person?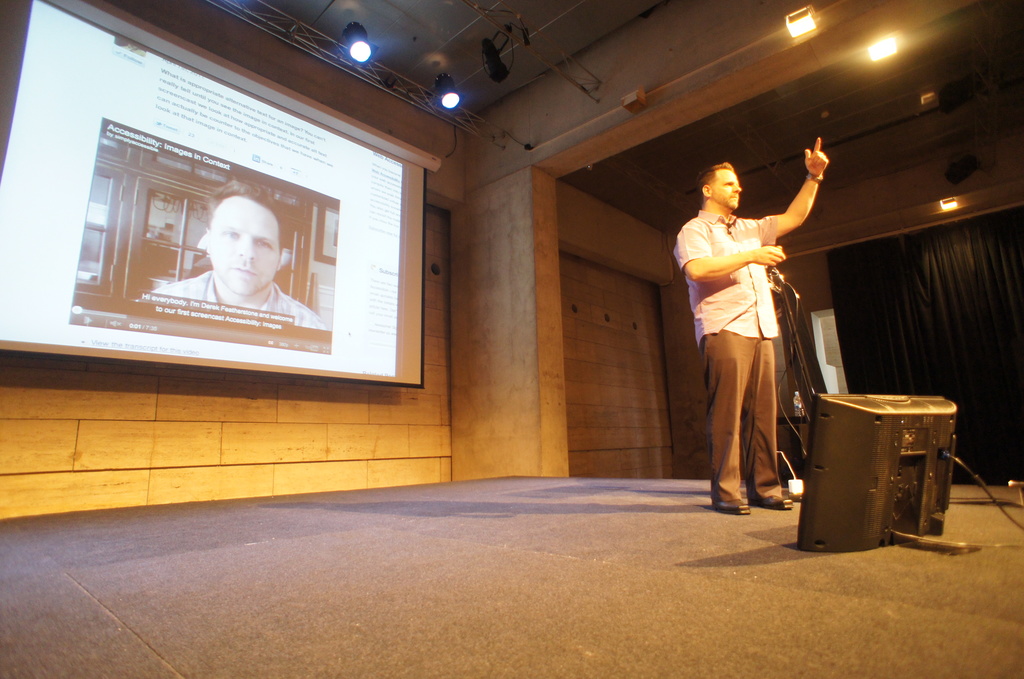
(x1=675, y1=133, x2=830, y2=517)
